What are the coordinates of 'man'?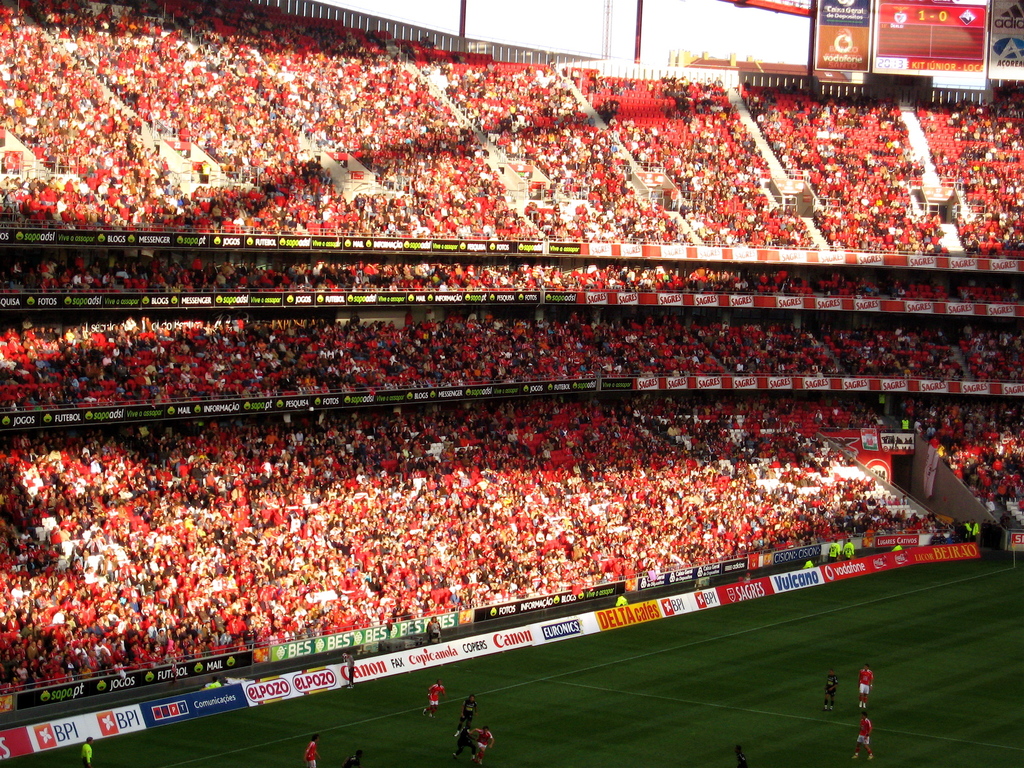
826/536/843/561.
